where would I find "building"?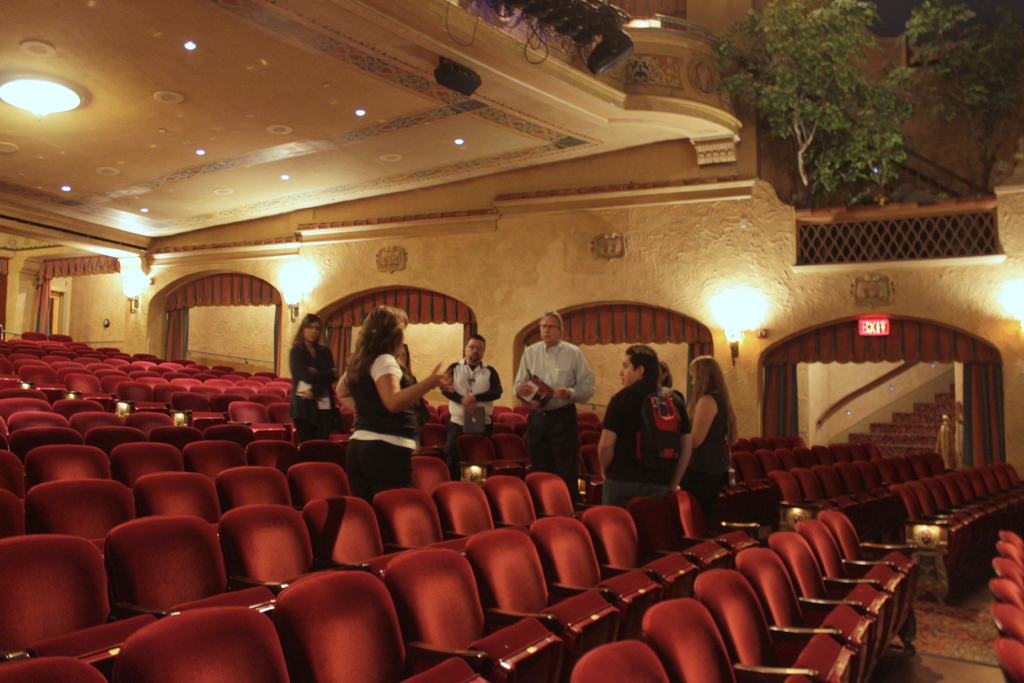
At (left=3, top=0, right=1023, bottom=679).
